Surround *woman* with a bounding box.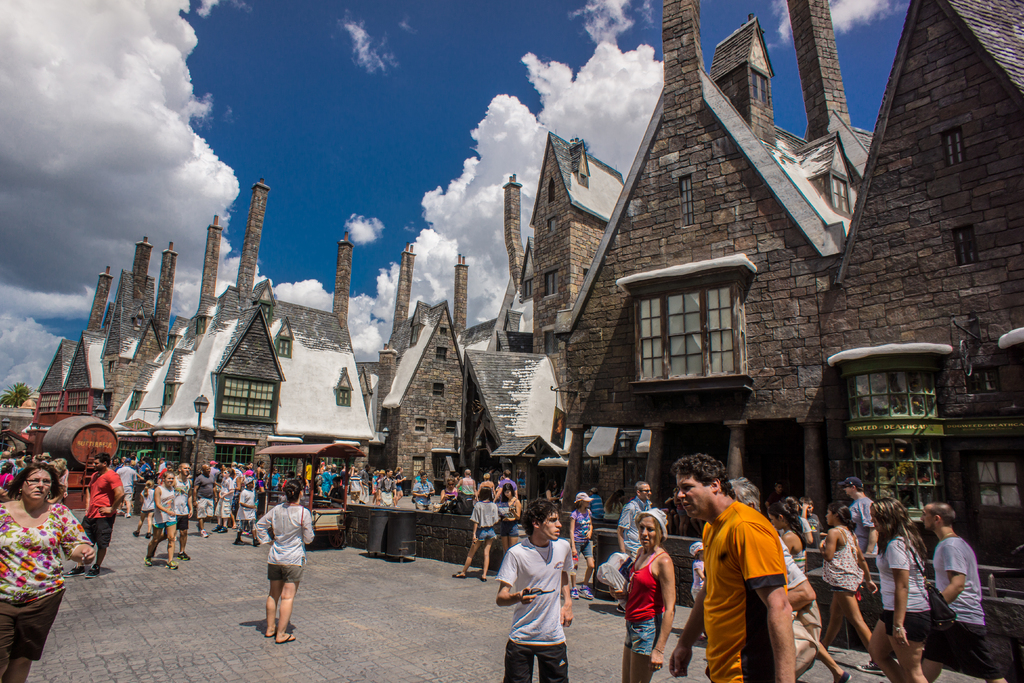
[x1=253, y1=475, x2=321, y2=645].
